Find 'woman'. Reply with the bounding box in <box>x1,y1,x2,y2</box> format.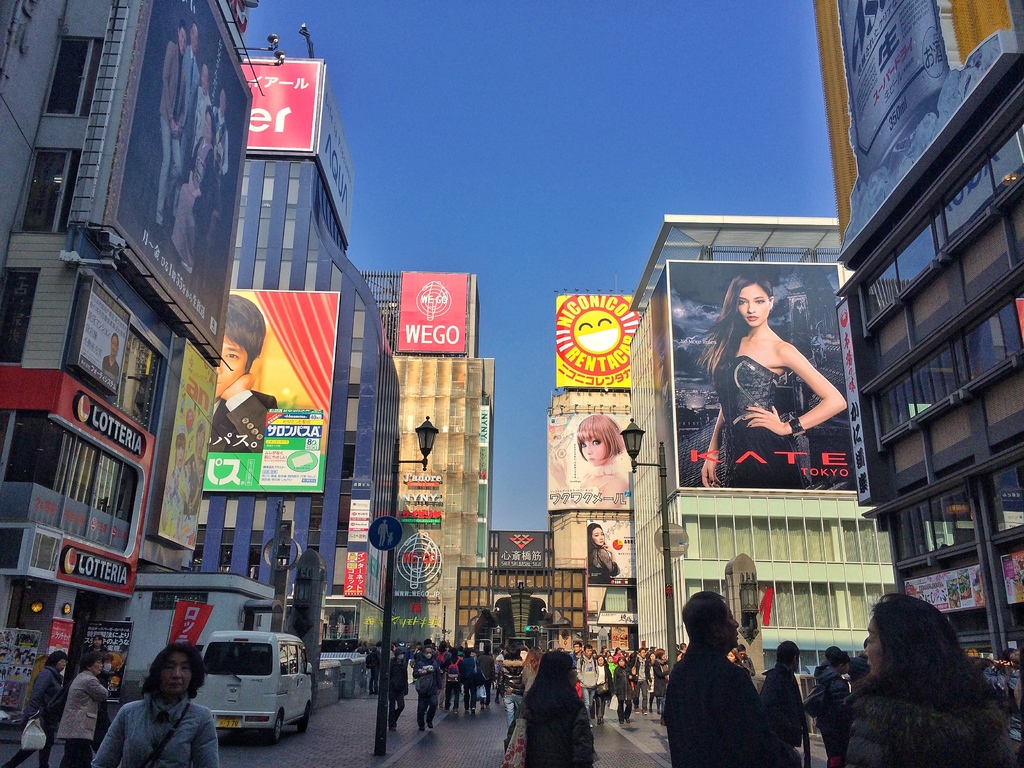
<box>812,648,849,767</box>.
